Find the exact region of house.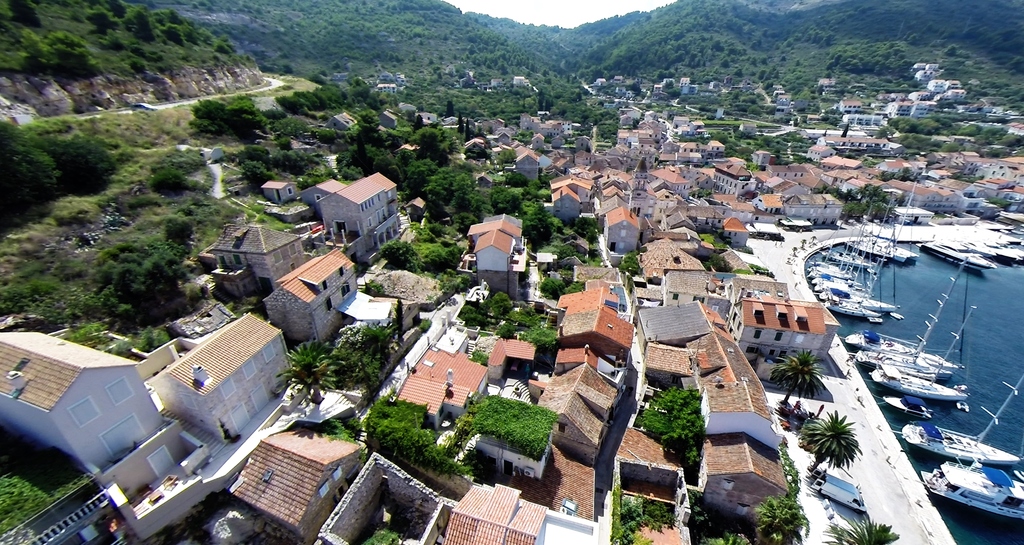
Exact region: box=[237, 425, 365, 535].
